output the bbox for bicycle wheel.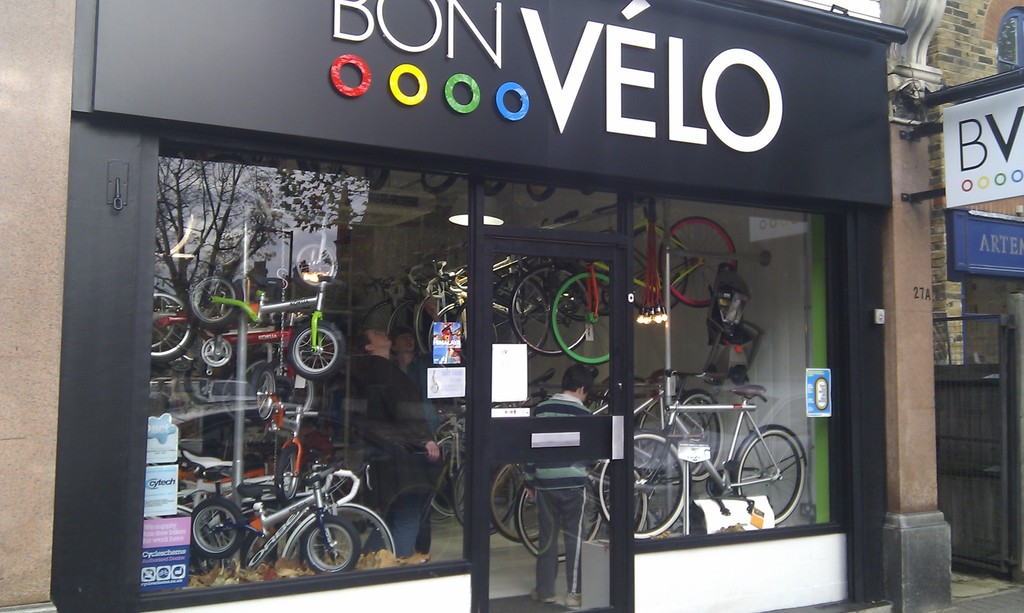
bbox=(299, 513, 364, 576).
